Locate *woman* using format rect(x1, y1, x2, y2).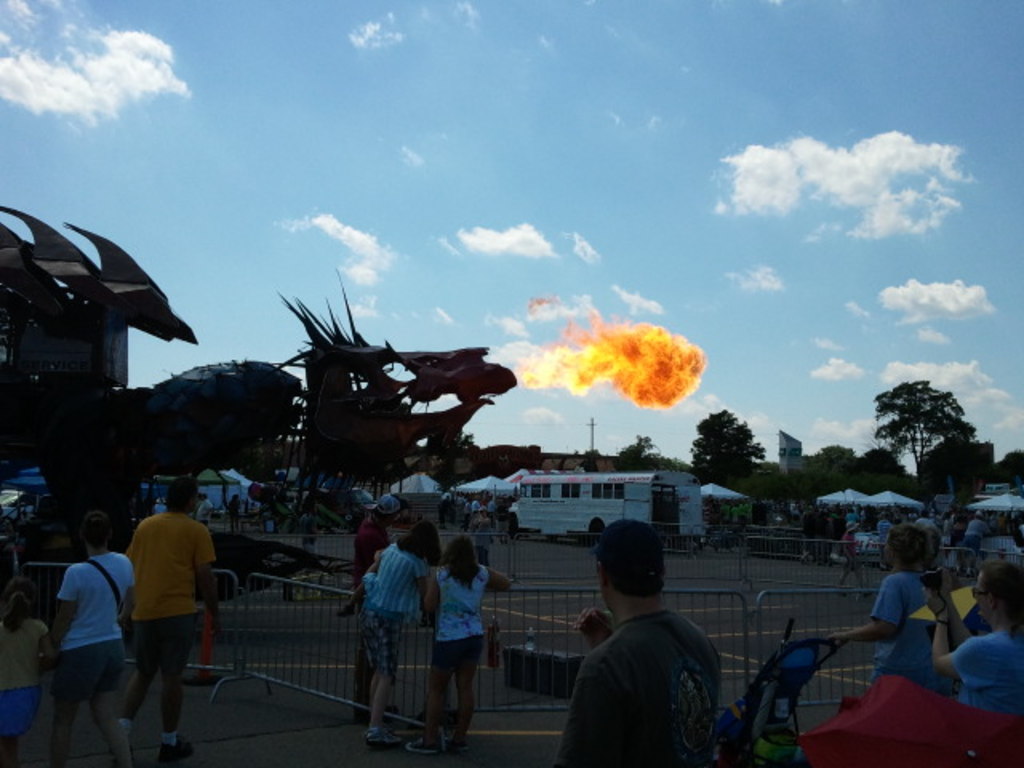
rect(370, 526, 440, 744).
